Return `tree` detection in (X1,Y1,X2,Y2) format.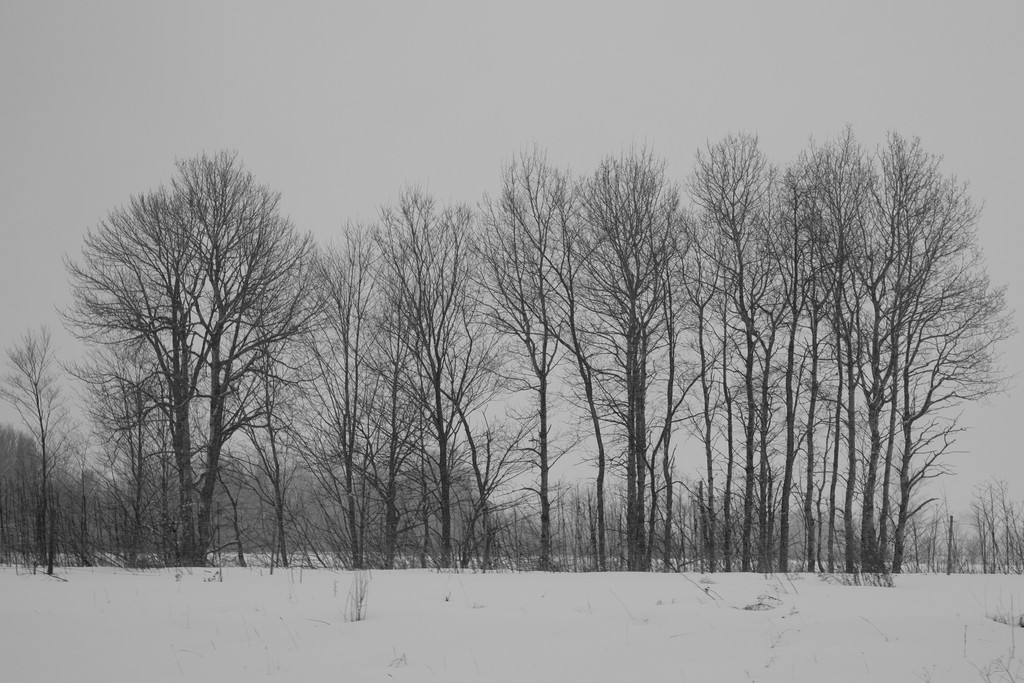
(58,125,315,585).
